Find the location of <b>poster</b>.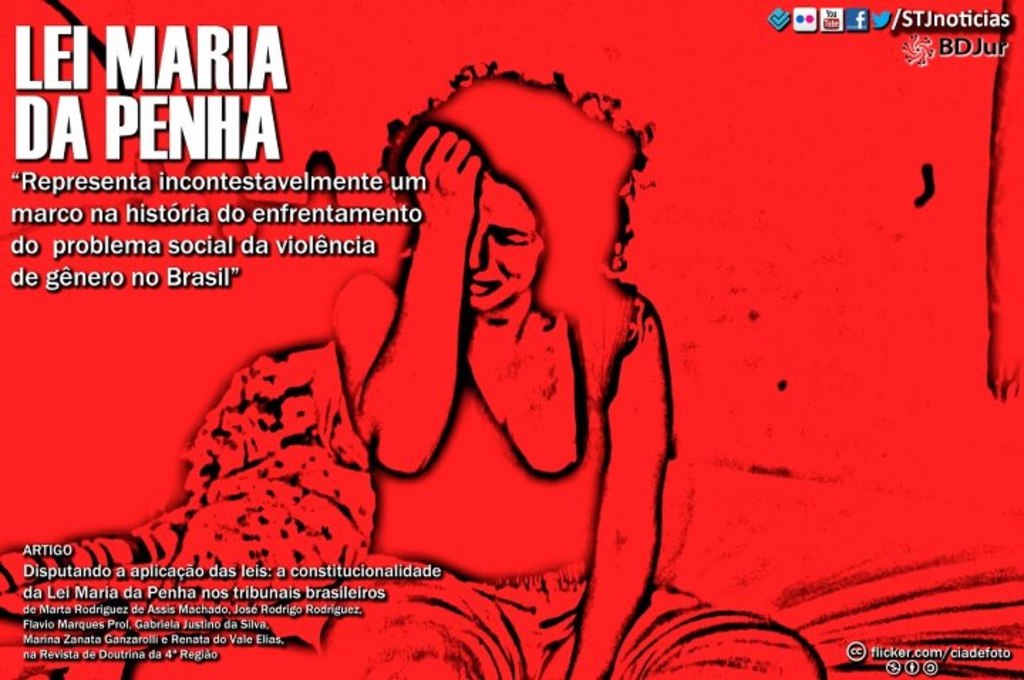
Location: crop(0, 0, 1023, 679).
